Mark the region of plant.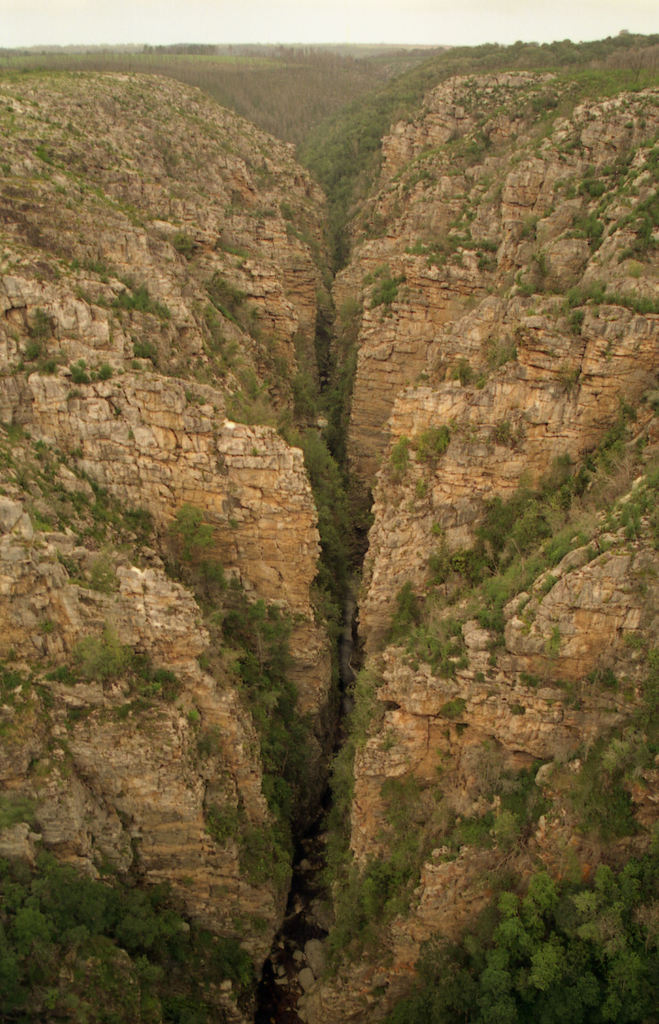
Region: <bbox>616, 189, 658, 257</bbox>.
